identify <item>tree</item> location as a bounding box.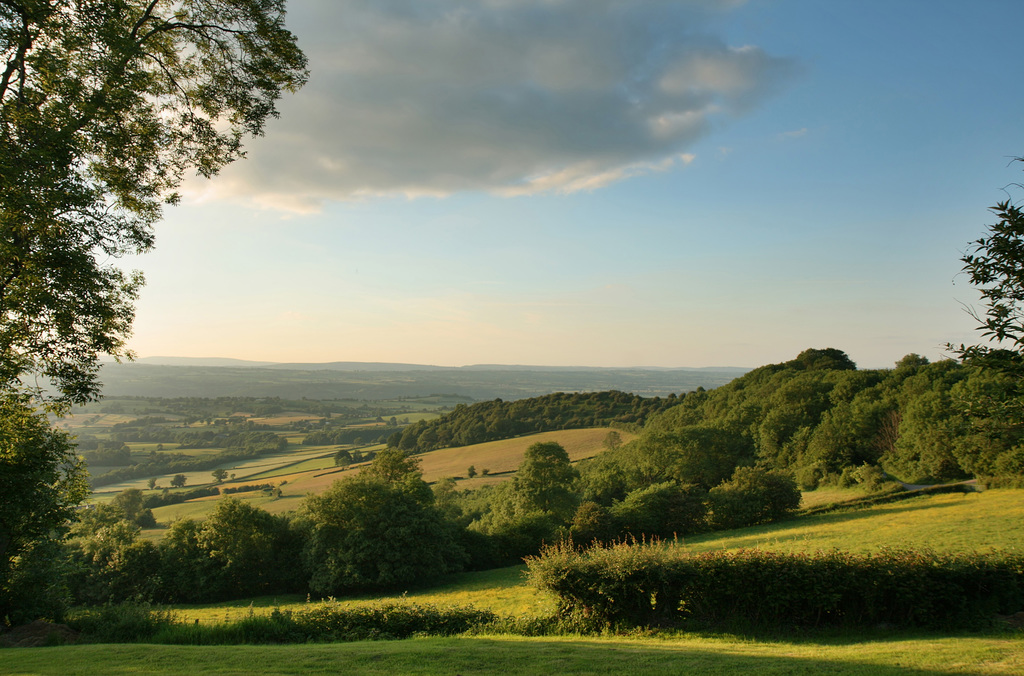
l=600, t=430, r=626, b=453.
